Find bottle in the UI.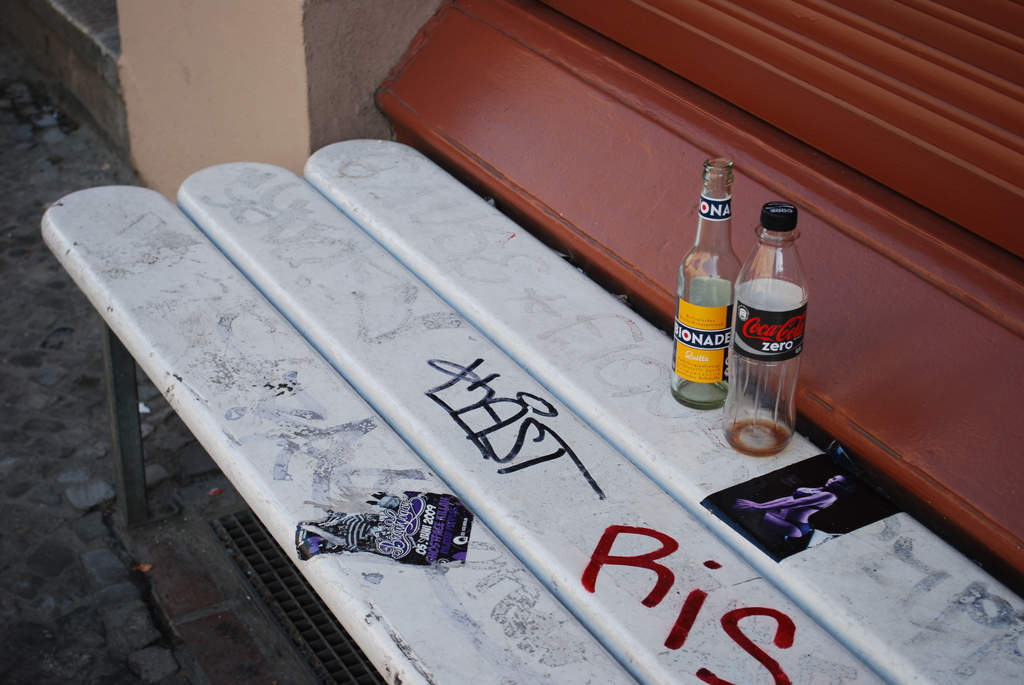
UI element at {"left": 669, "top": 158, "right": 747, "bottom": 412}.
